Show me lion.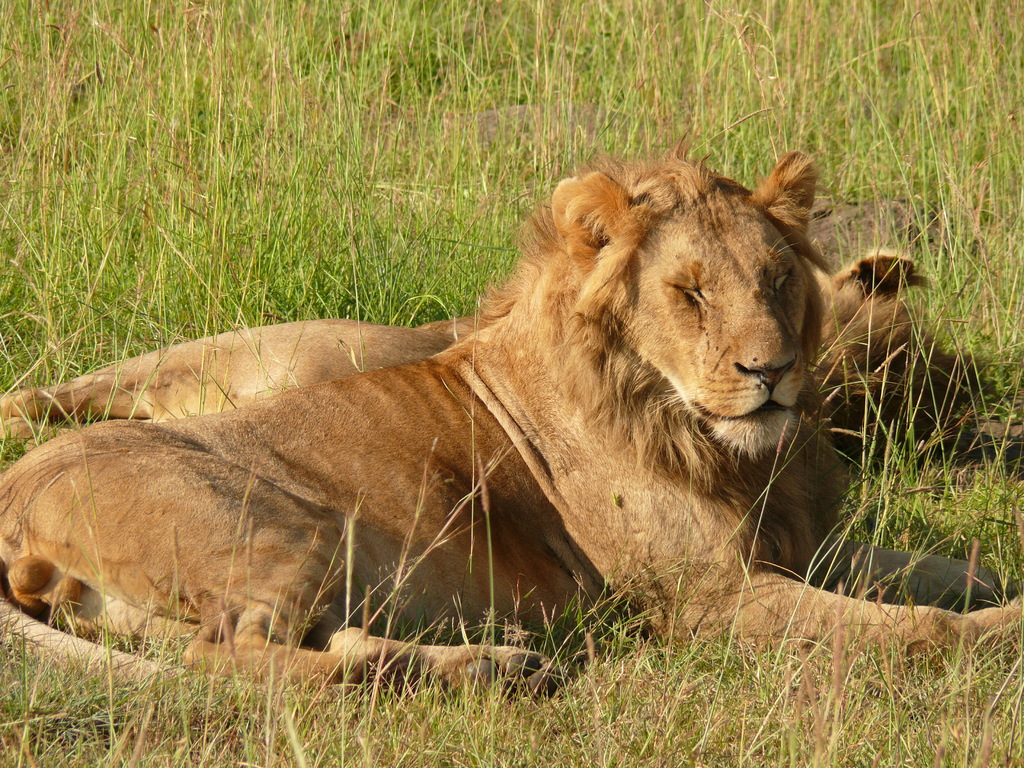
lion is here: detection(0, 255, 953, 425).
